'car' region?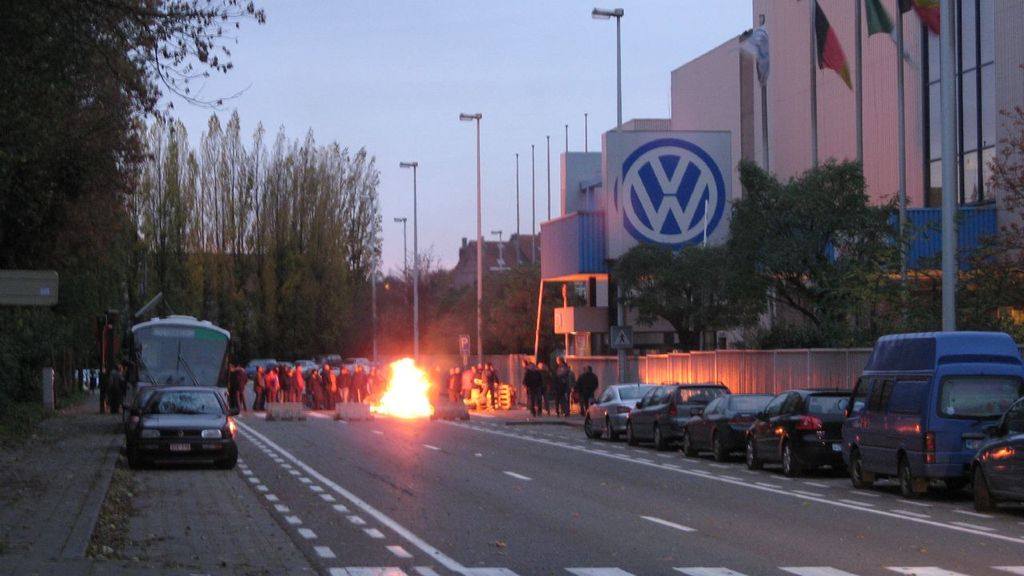
box=[582, 382, 659, 440]
